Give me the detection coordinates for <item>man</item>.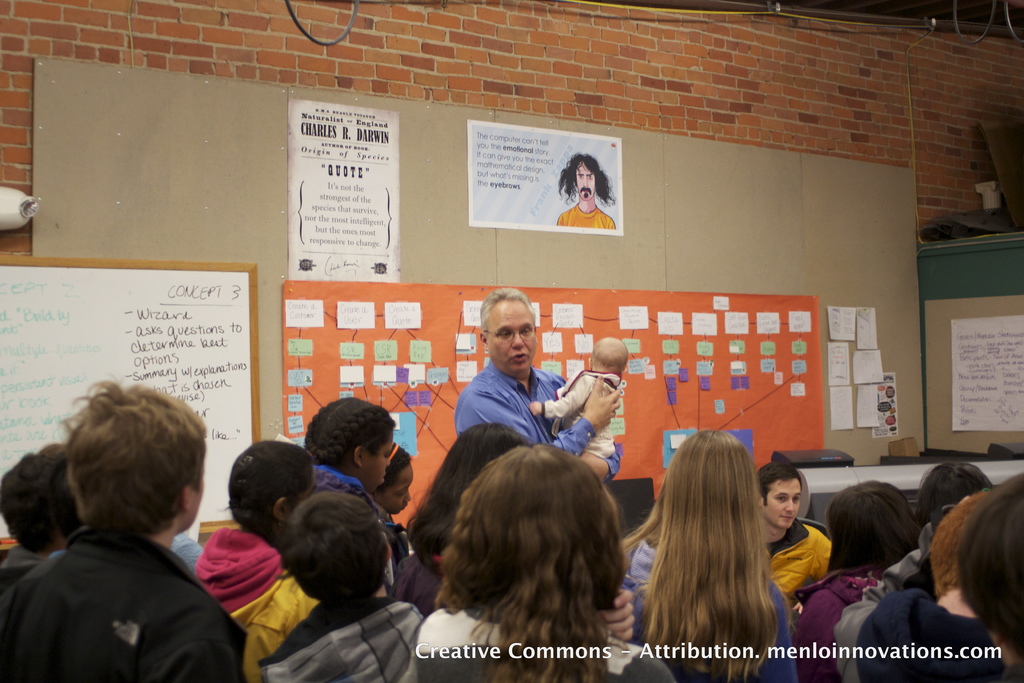
locate(447, 290, 630, 480).
